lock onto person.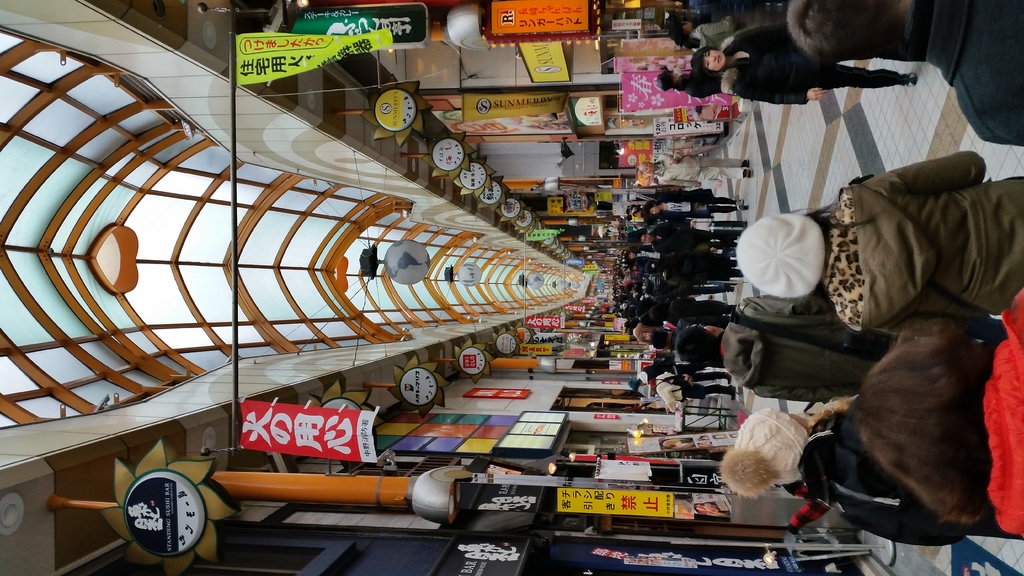
Locked: {"left": 735, "top": 152, "right": 1023, "bottom": 343}.
